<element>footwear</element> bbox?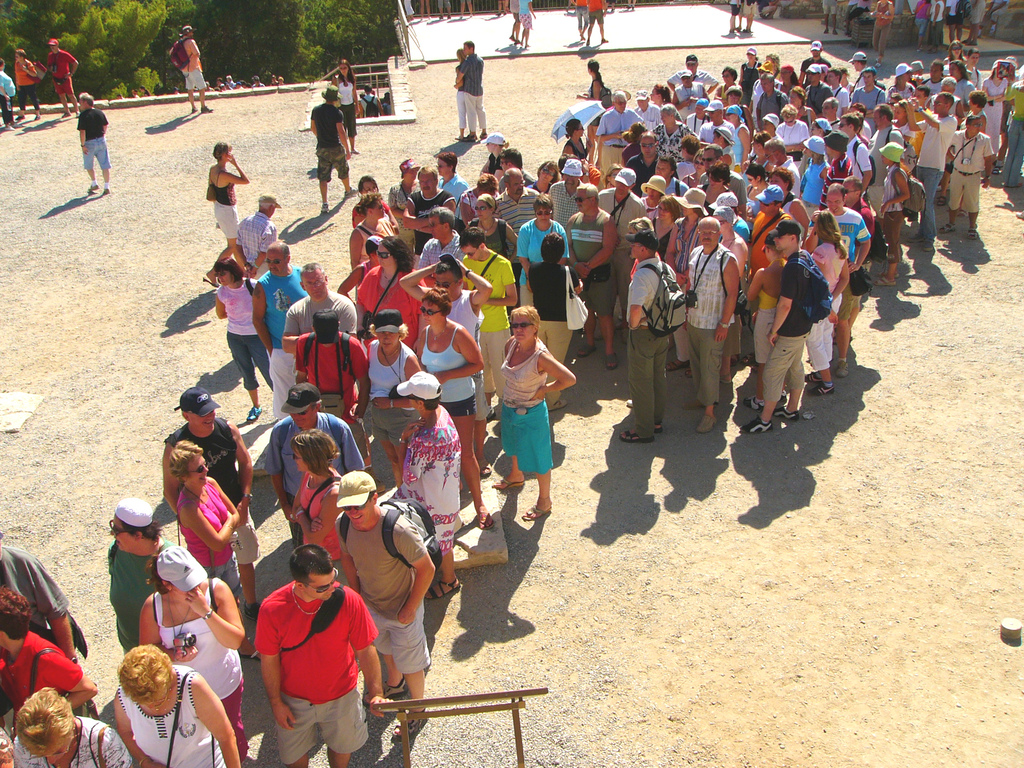
x1=697 y1=413 x2=717 y2=433
